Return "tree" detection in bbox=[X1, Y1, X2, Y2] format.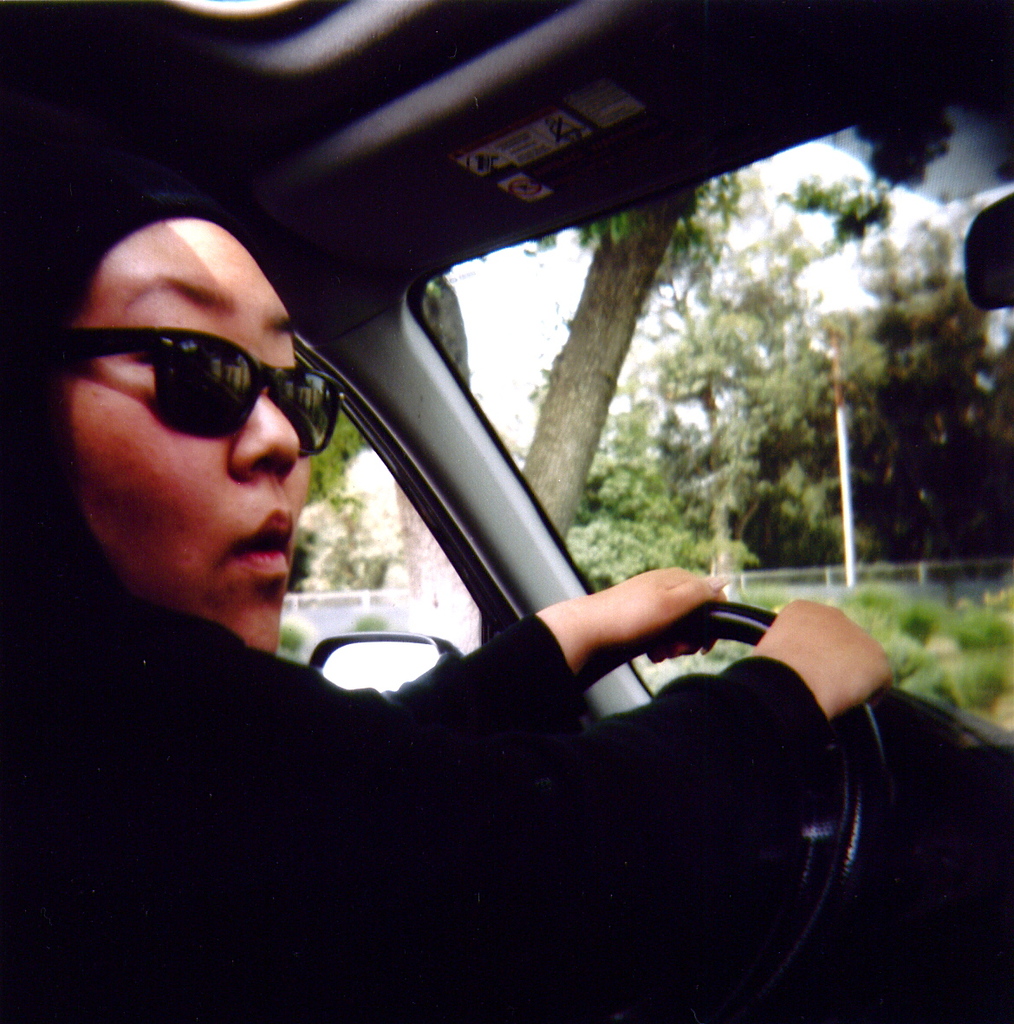
bbox=[532, 169, 894, 604].
